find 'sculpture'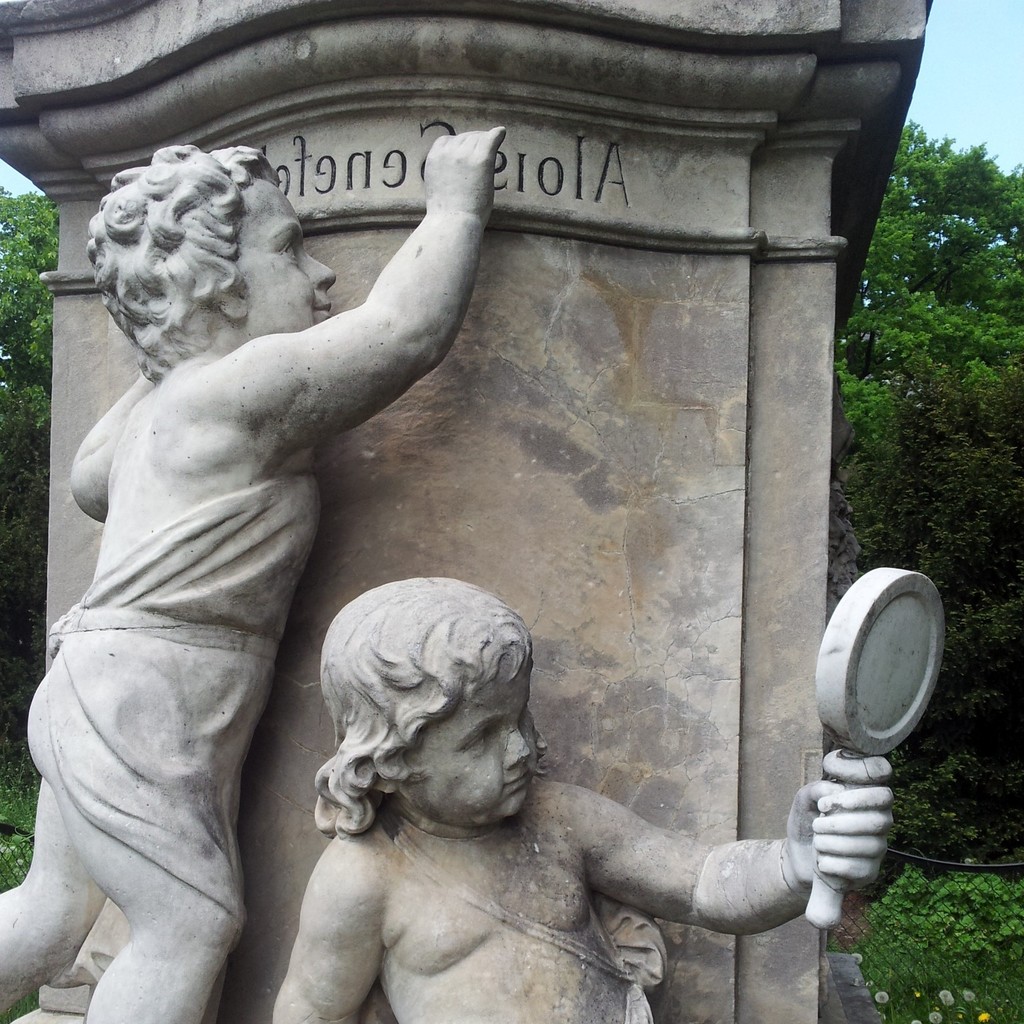
<box>0,118,513,1020</box>
